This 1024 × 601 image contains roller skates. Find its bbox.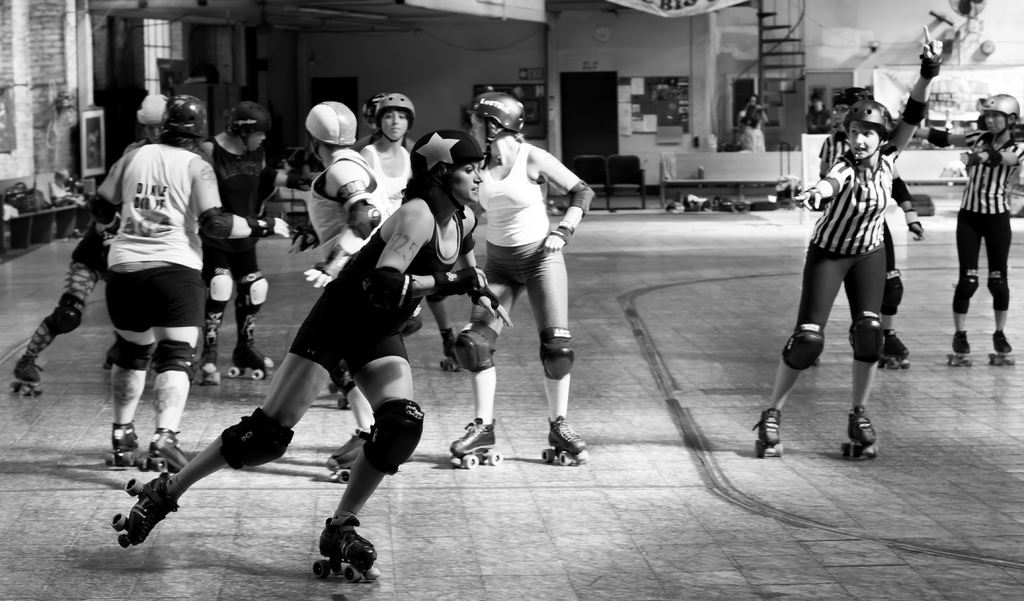
{"left": 810, "top": 359, "right": 825, "bottom": 370}.
